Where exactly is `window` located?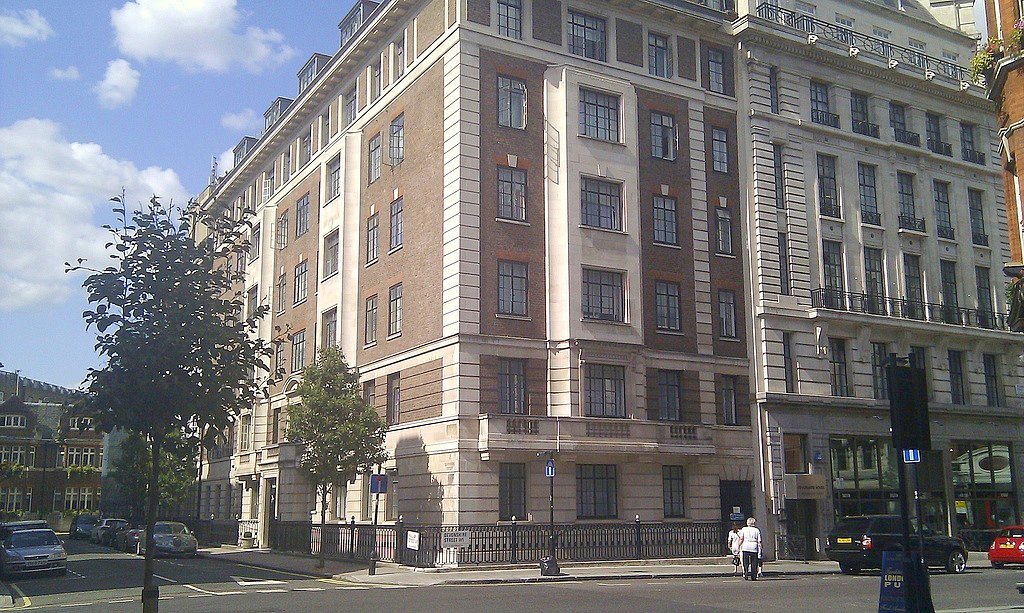
Its bounding box is [834, 13, 855, 48].
